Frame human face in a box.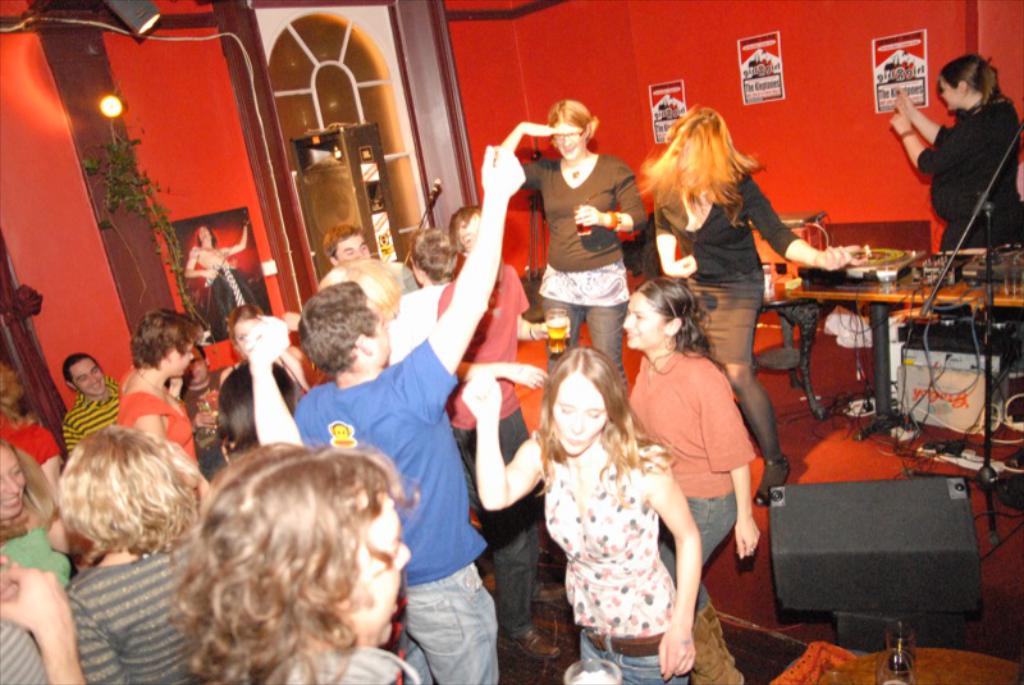
crop(339, 237, 367, 259).
